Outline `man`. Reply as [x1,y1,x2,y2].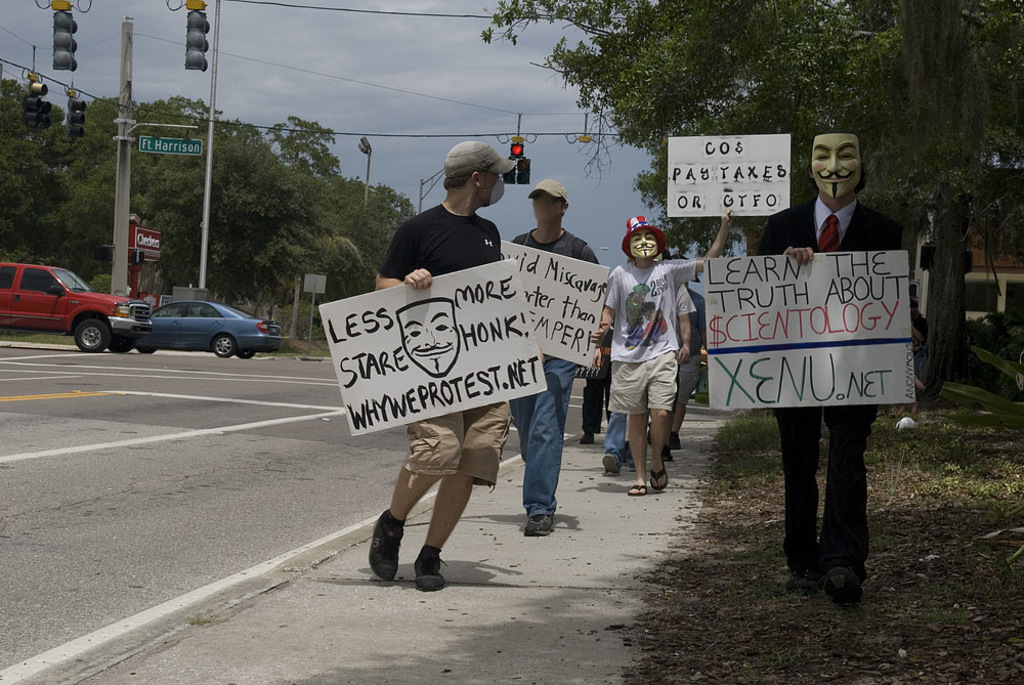
[600,210,732,497].
